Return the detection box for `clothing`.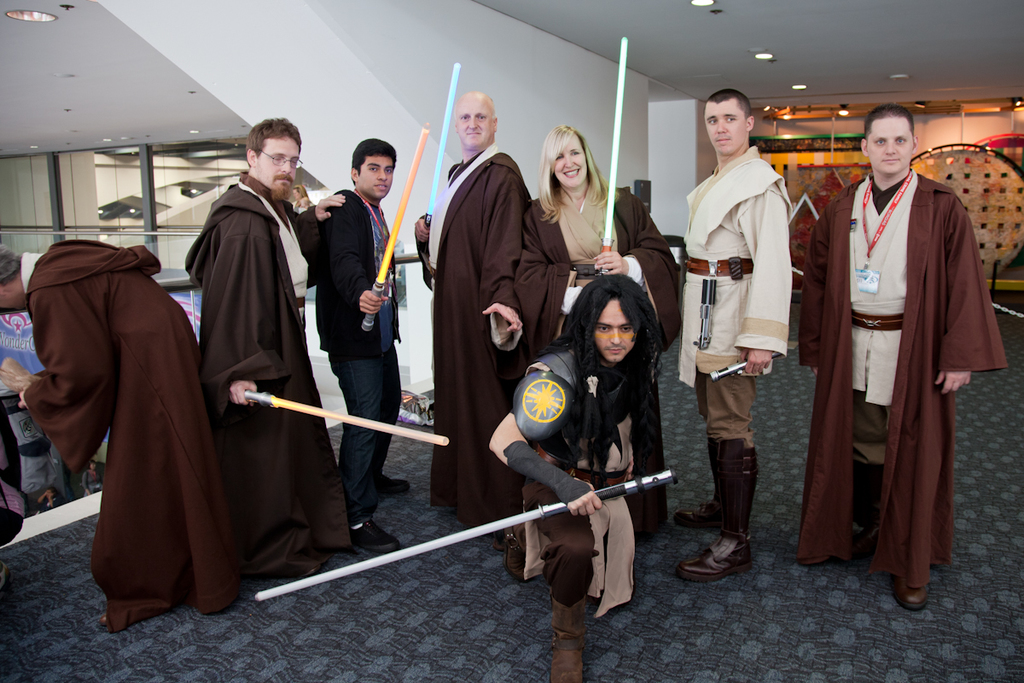
crop(187, 170, 352, 577).
